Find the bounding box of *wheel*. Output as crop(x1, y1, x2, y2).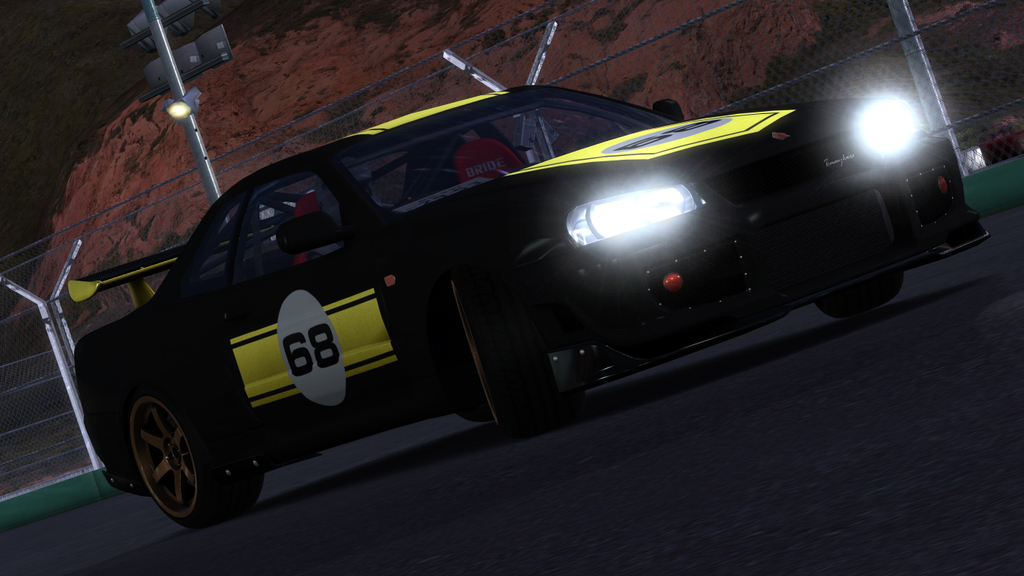
crop(117, 388, 208, 515).
